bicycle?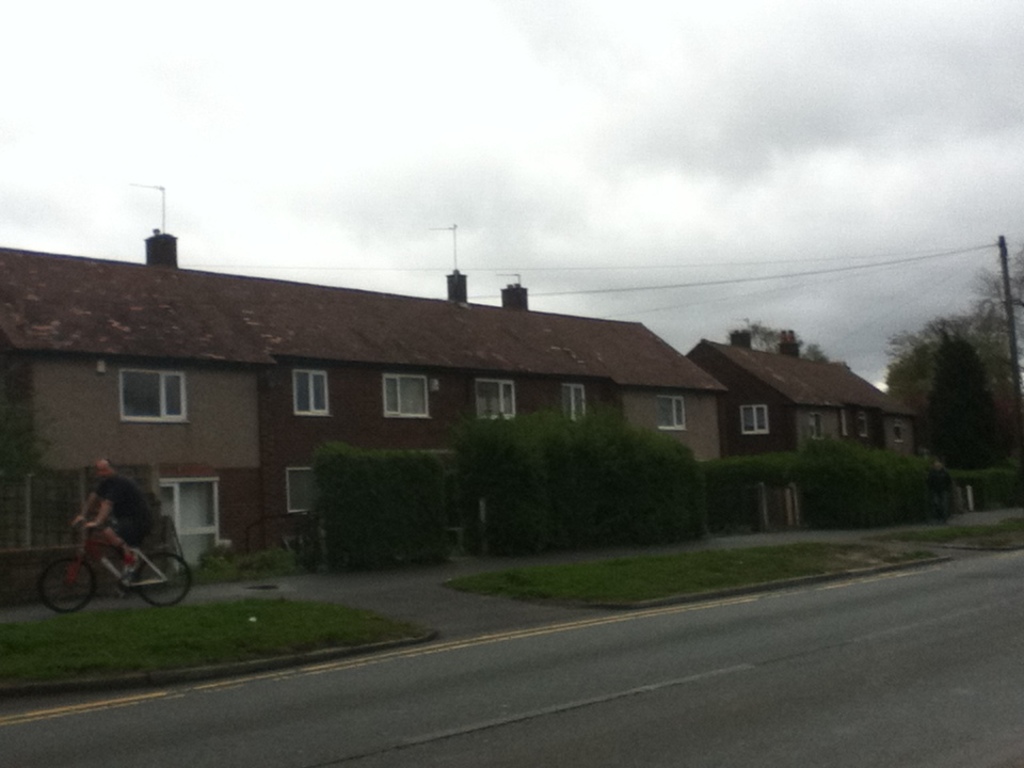
bbox=(37, 496, 192, 613)
